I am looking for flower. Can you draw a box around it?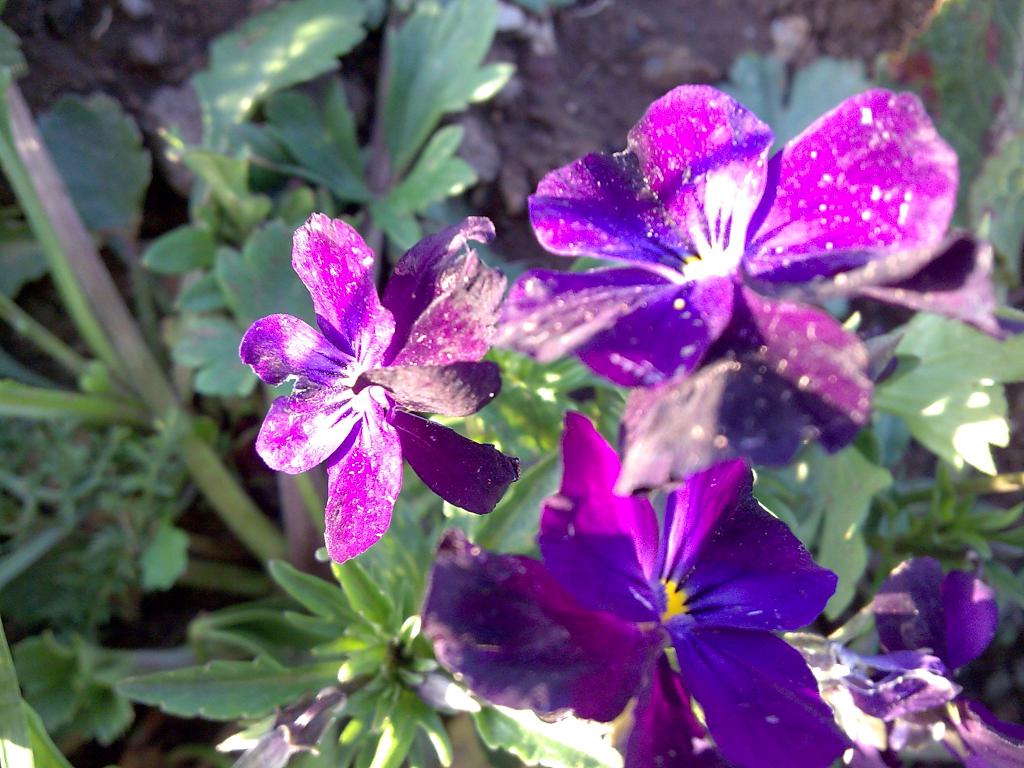
Sure, the bounding box is detection(236, 206, 519, 563).
